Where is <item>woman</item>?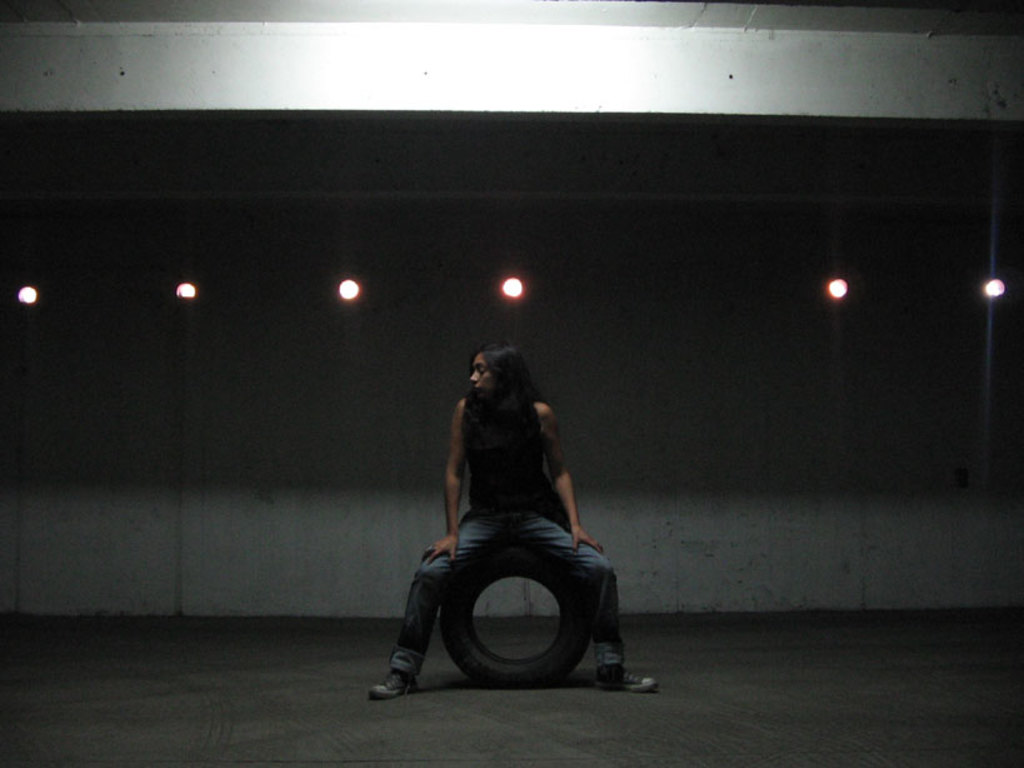
386:326:626:693.
